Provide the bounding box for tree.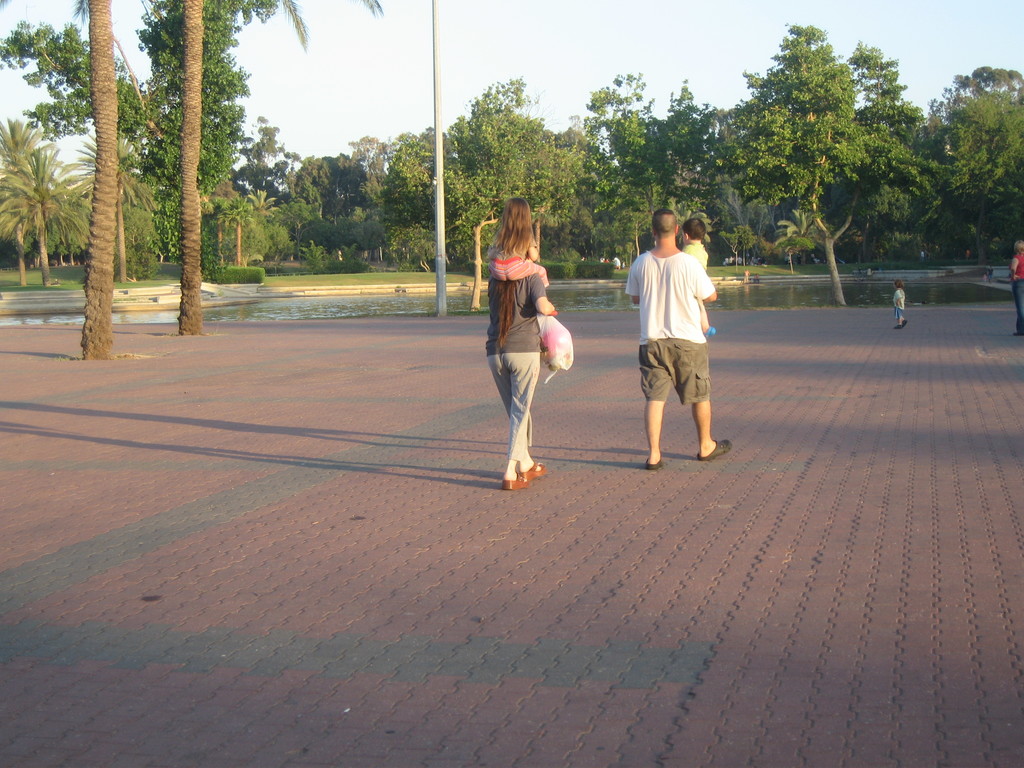
[x1=211, y1=121, x2=312, y2=224].
